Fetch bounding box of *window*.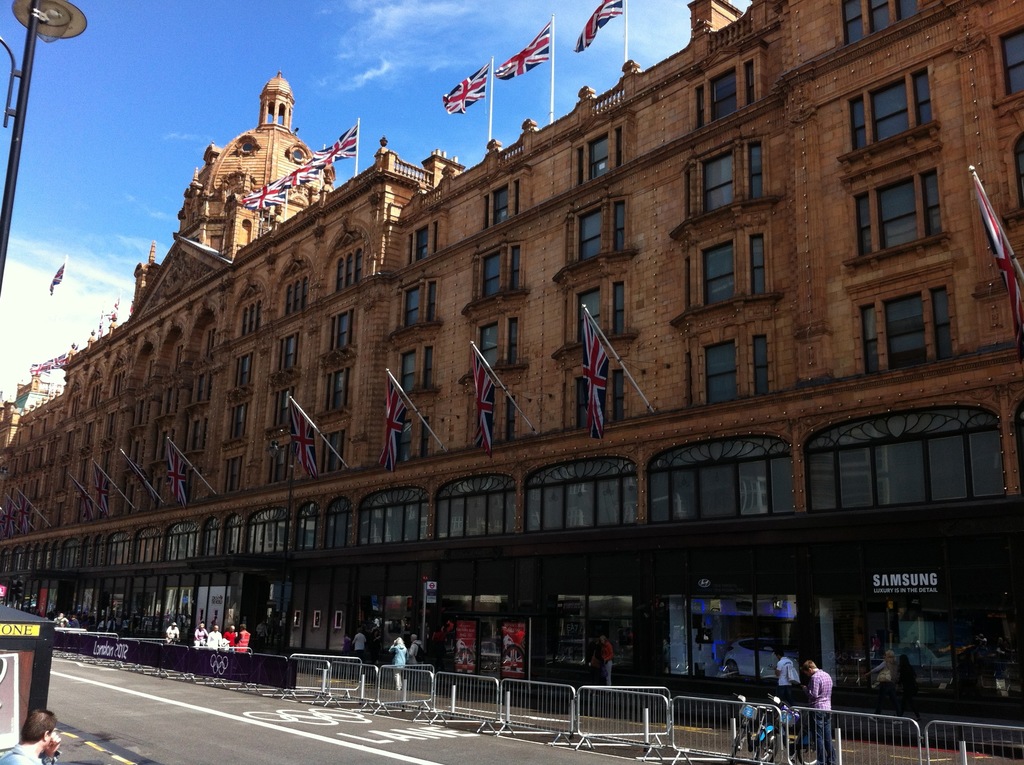
Bbox: rect(403, 213, 445, 263).
